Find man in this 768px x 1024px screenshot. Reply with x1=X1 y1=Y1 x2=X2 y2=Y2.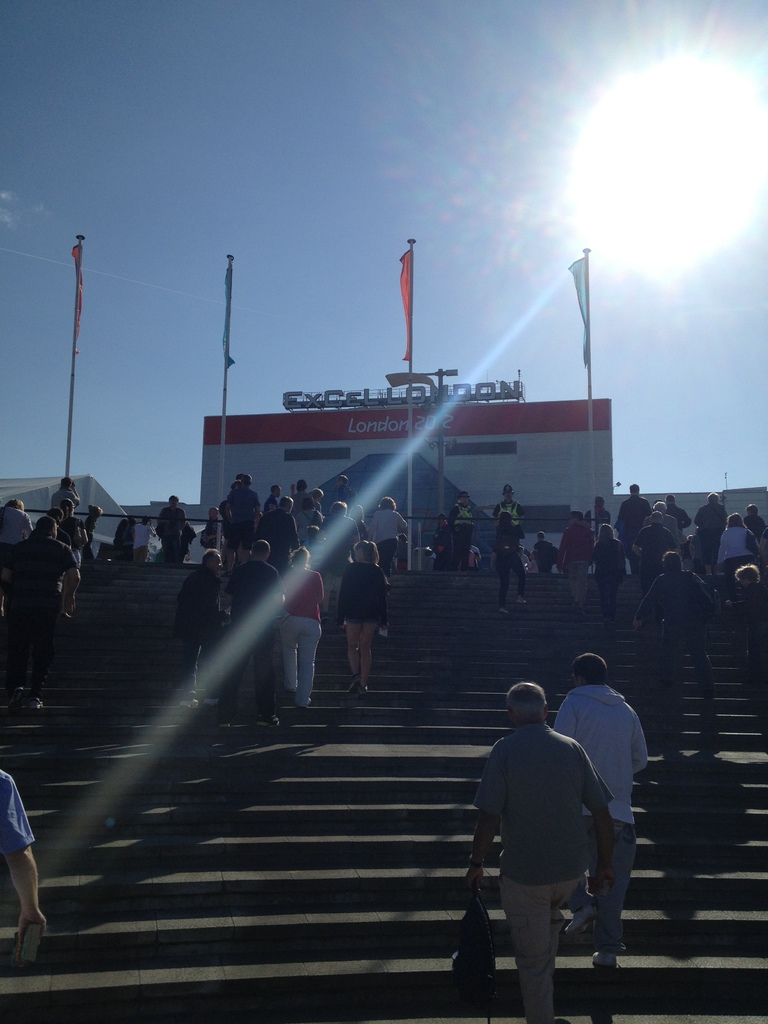
x1=634 y1=554 x2=708 y2=700.
